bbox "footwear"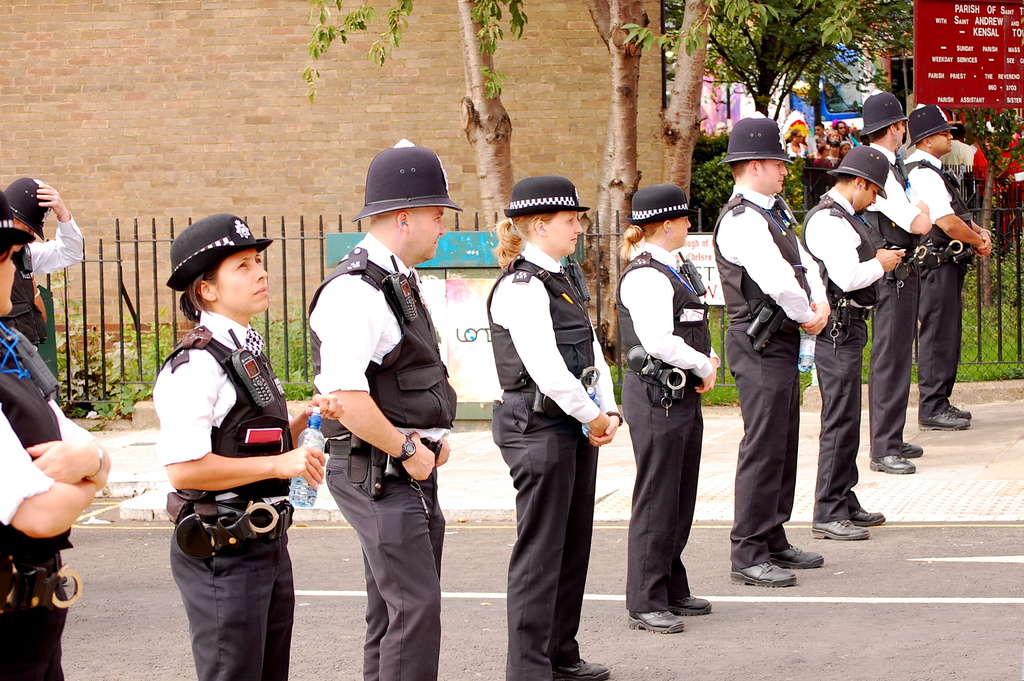
[552,650,607,678]
